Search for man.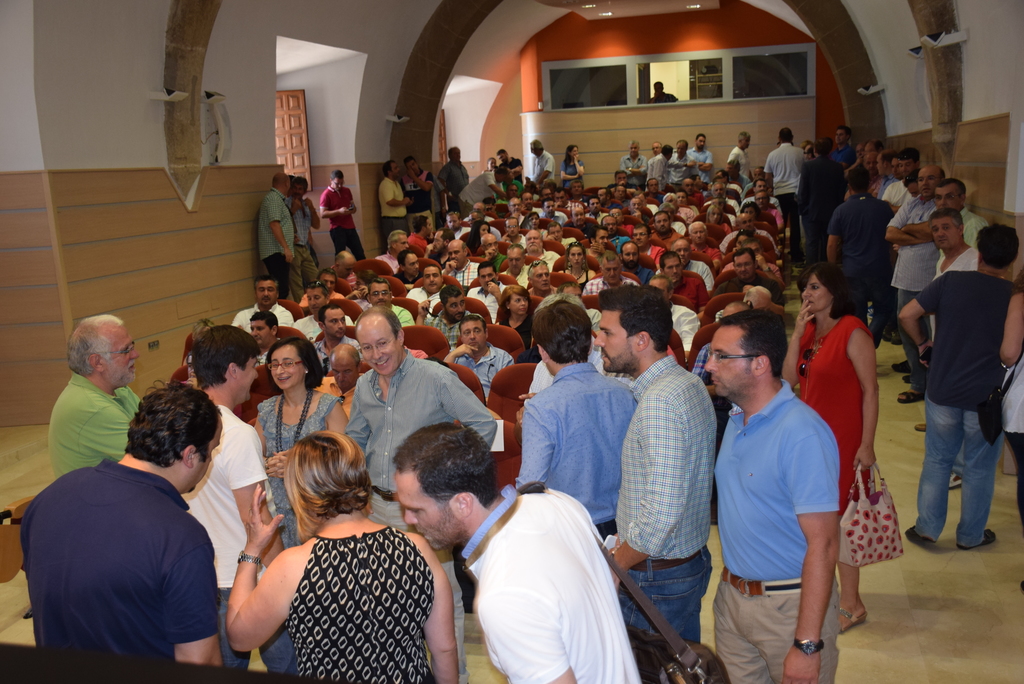
Found at pyautogui.locateOnScreen(392, 156, 433, 237).
